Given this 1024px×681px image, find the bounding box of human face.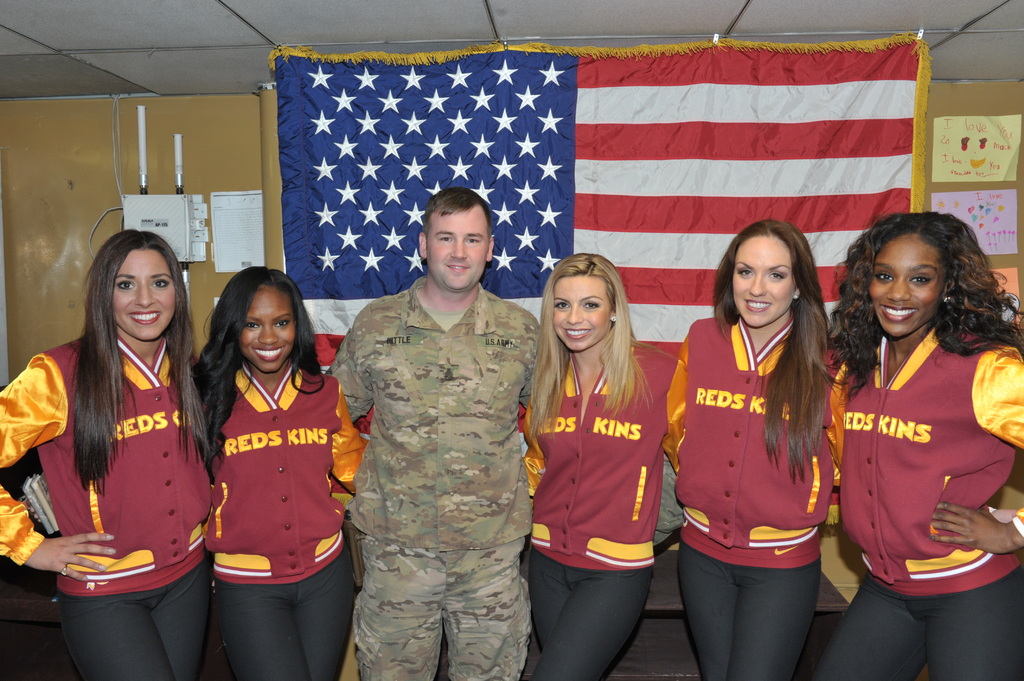
bbox=[874, 233, 945, 339].
